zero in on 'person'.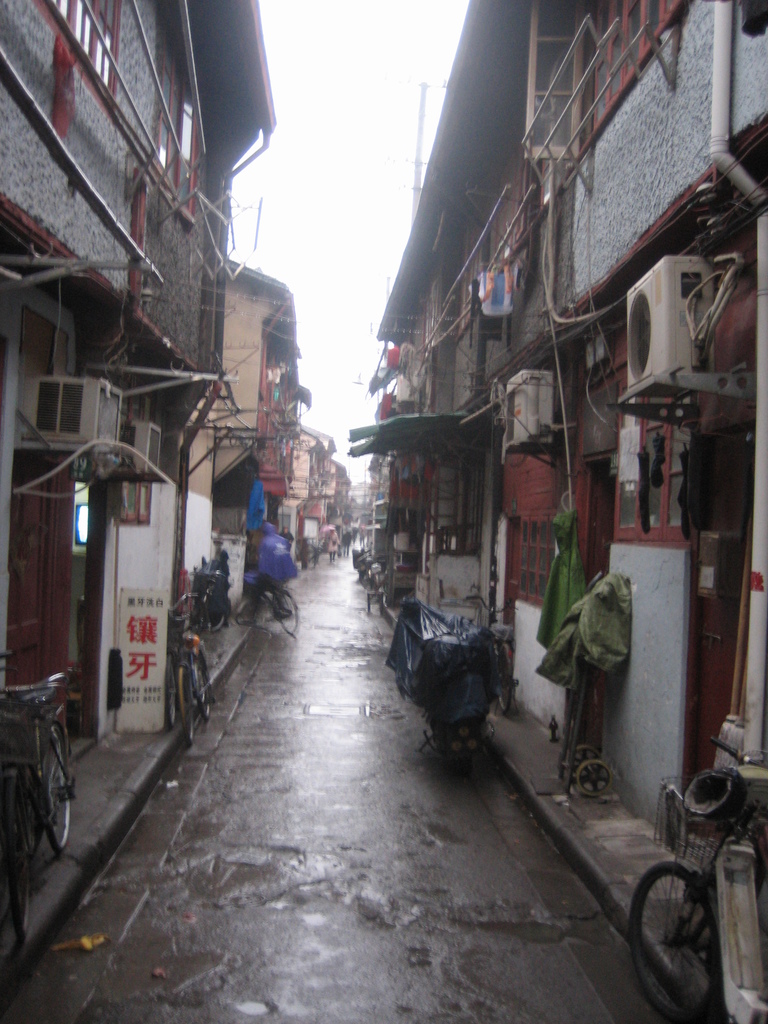
Zeroed in: crop(278, 524, 294, 550).
